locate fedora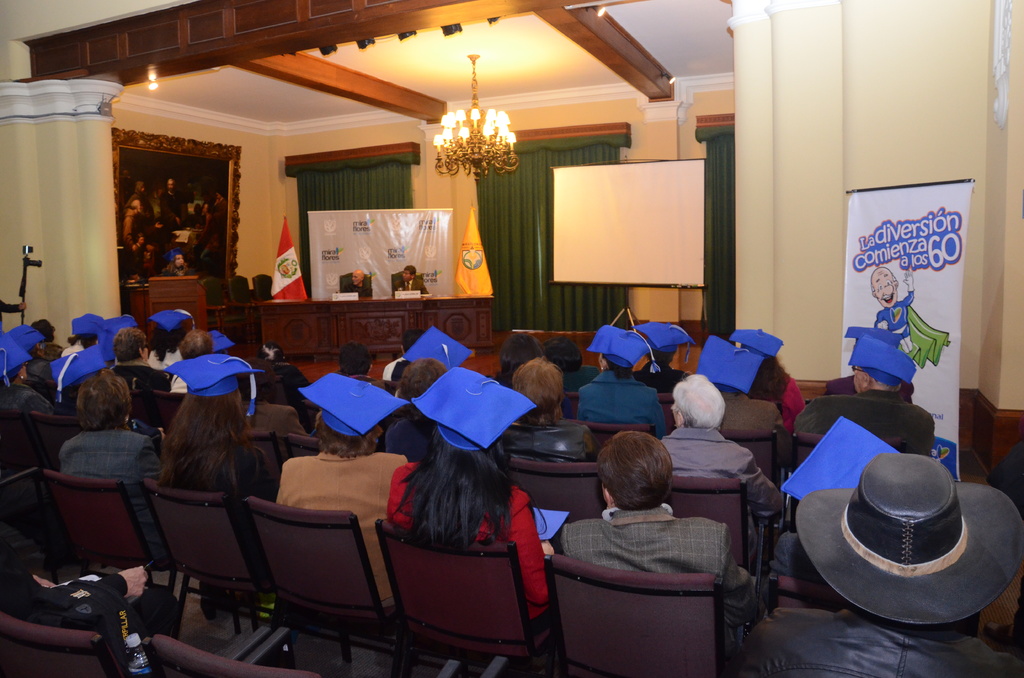
BBox(797, 453, 1023, 625)
